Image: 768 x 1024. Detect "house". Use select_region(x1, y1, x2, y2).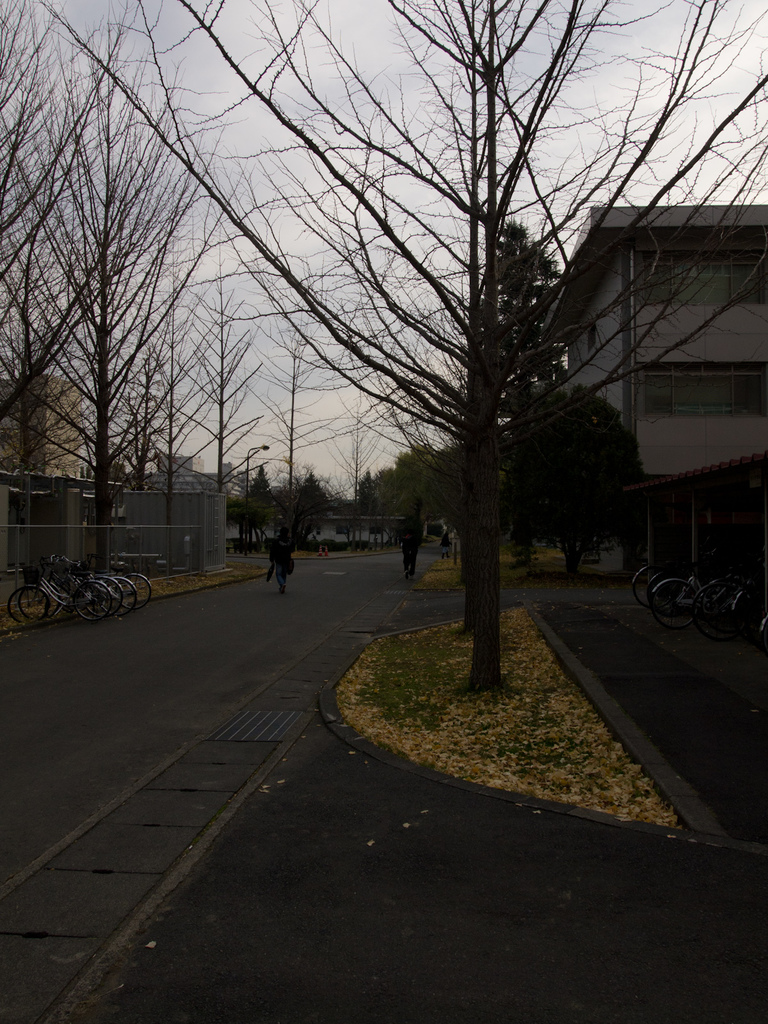
select_region(141, 447, 253, 500).
